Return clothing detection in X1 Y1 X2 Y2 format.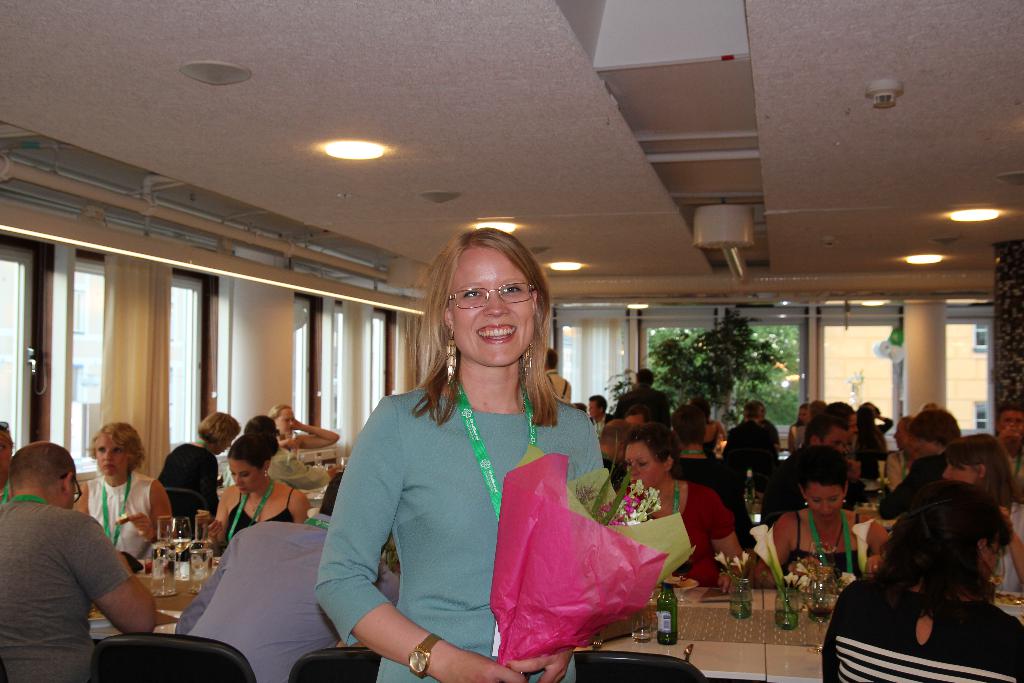
719 422 777 466.
